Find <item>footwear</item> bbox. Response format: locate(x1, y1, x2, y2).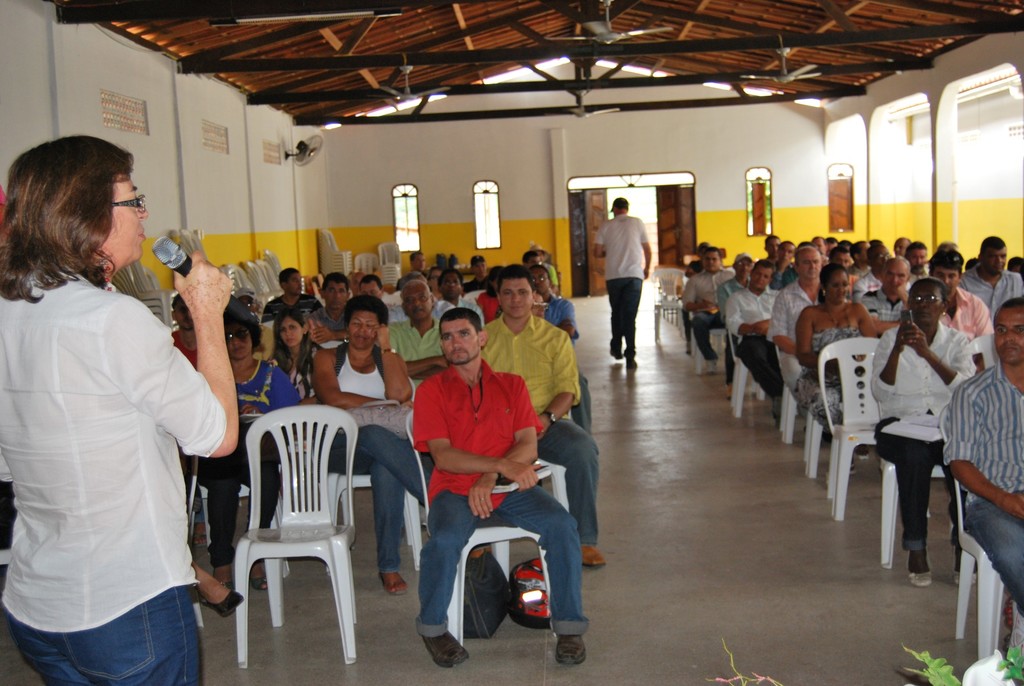
locate(552, 633, 588, 667).
